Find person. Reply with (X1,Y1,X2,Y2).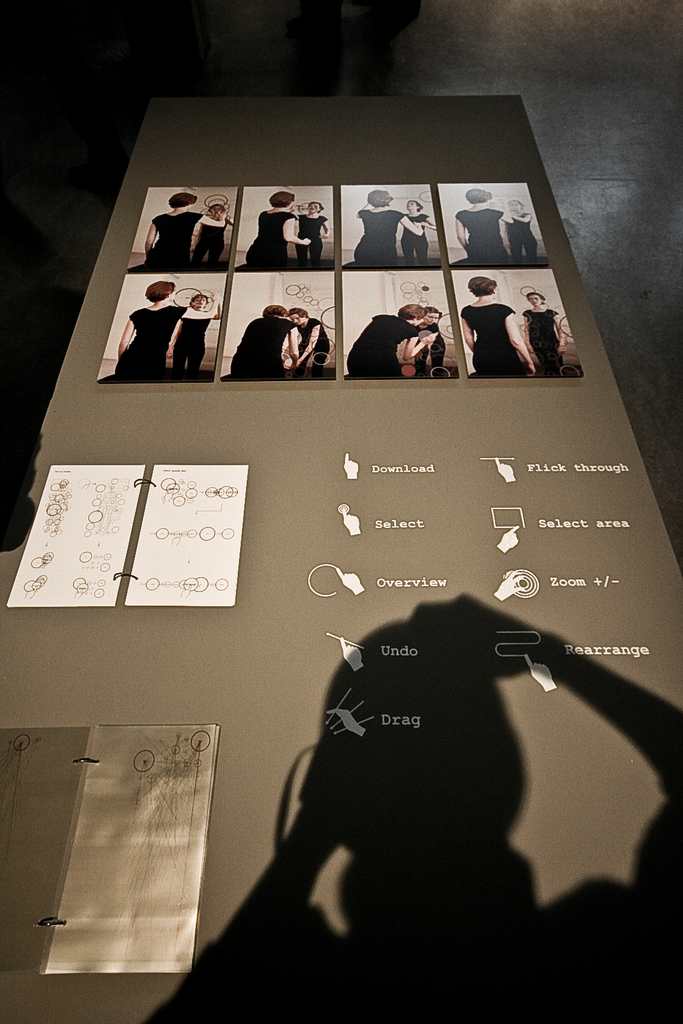
(190,200,234,271).
